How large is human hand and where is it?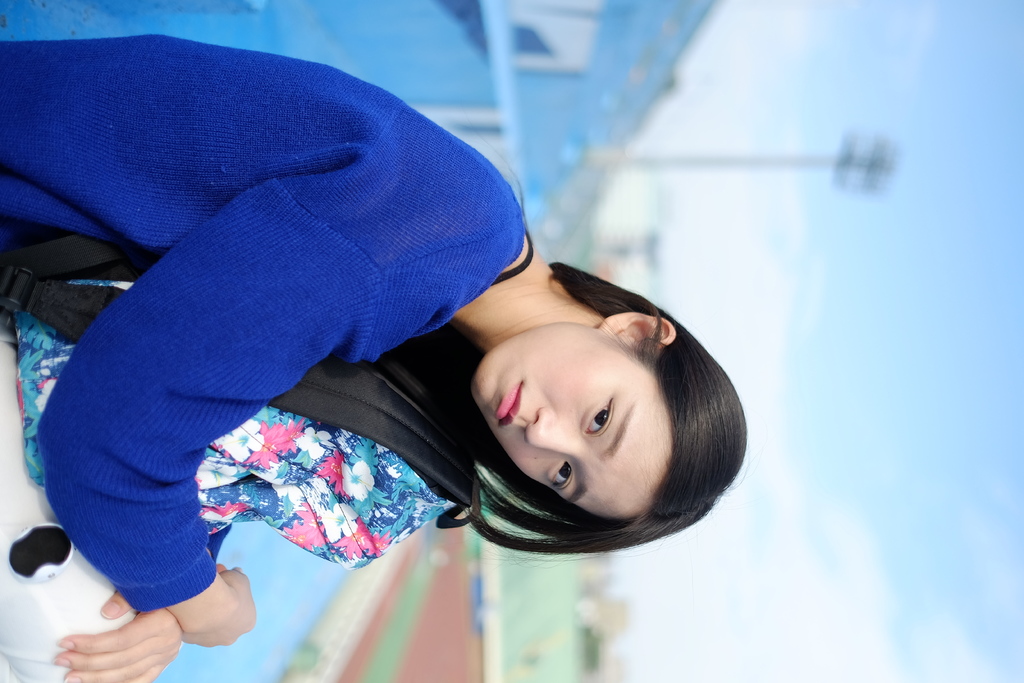
Bounding box: 170 568 259 648.
